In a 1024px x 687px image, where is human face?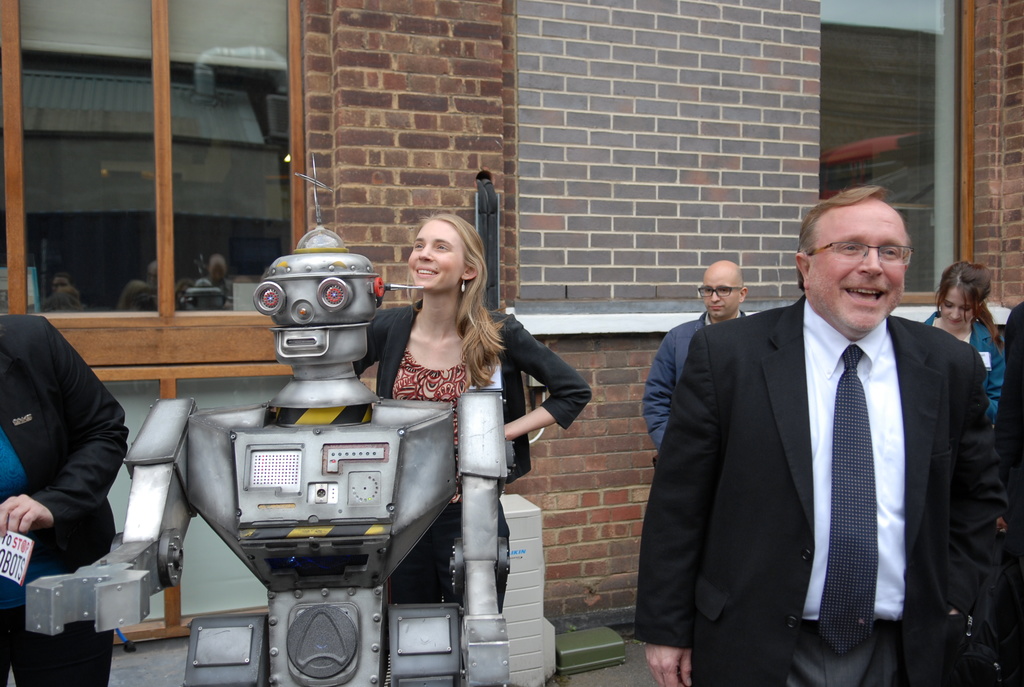
404:218:470:288.
